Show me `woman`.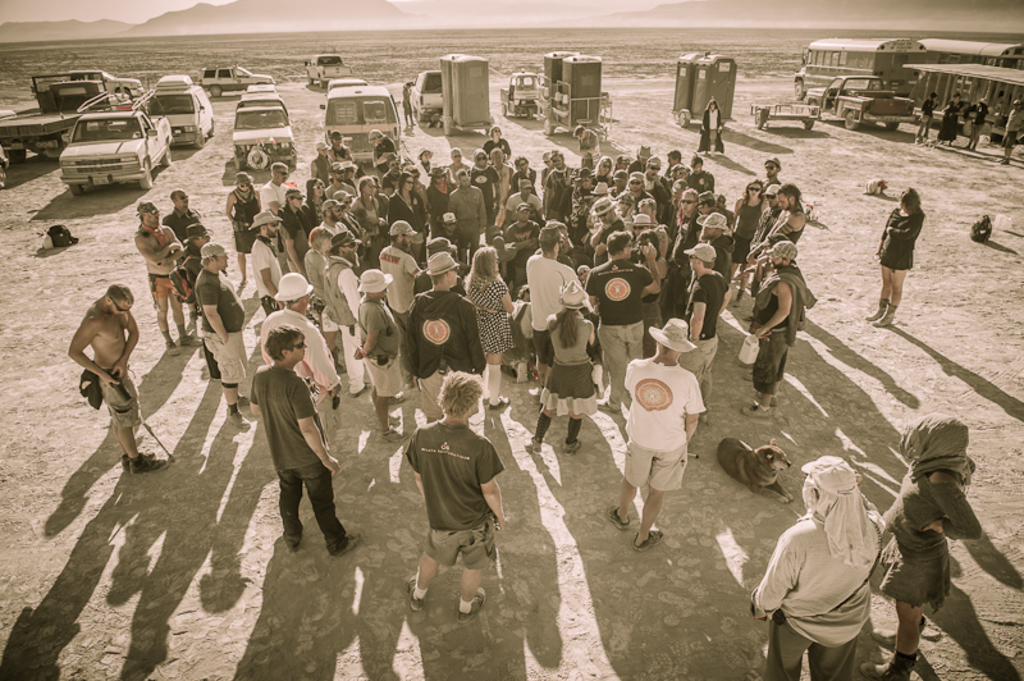
`woman` is here: box=[407, 166, 425, 200].
